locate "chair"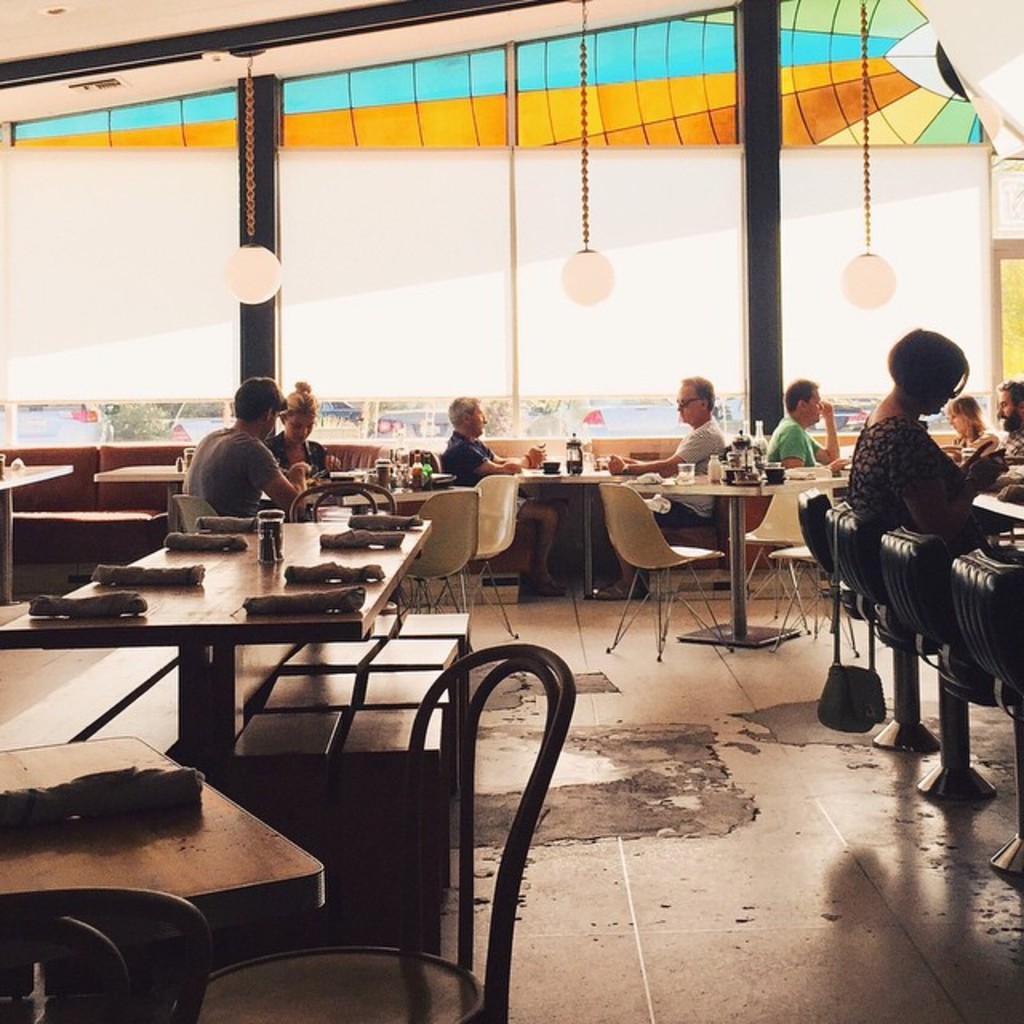
(left=770, top=544, right=842, bottom=646)
